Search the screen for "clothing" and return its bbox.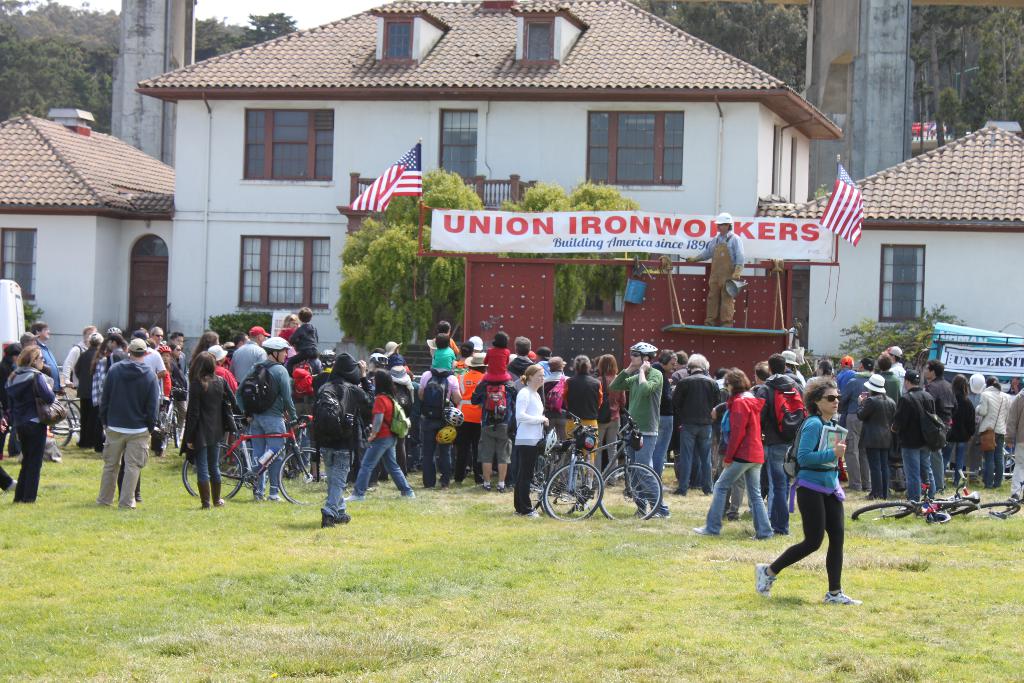
Found: crop(877, 370, 890, 397).
